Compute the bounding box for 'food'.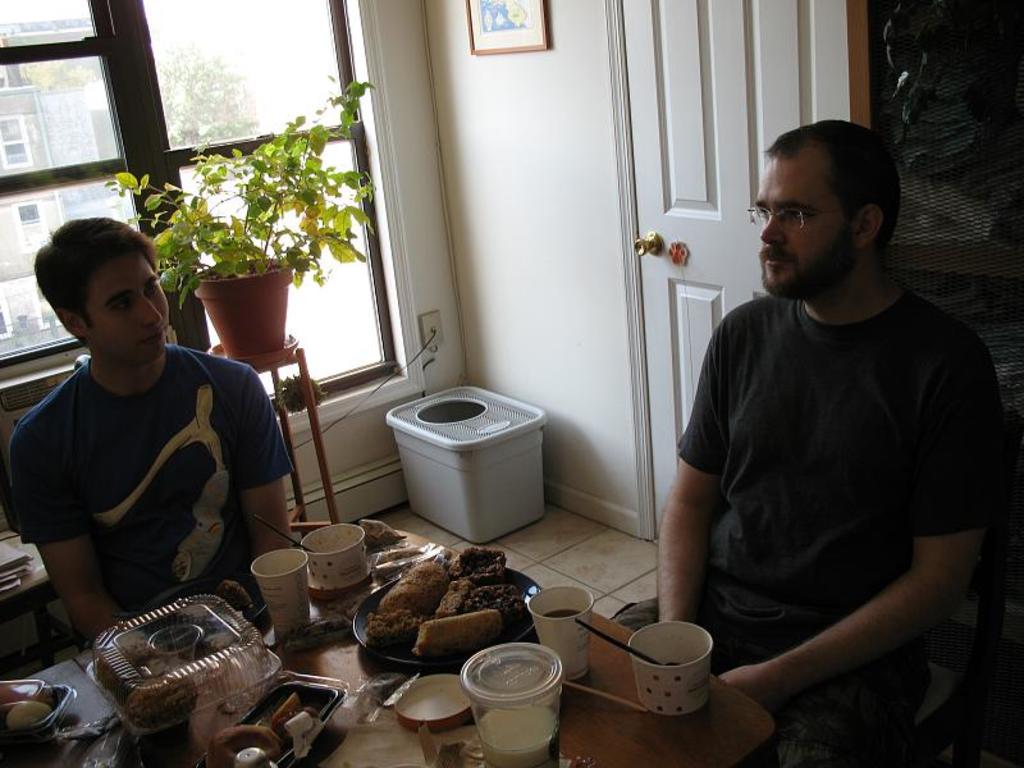
<bbox>216, 714, 270, 767</bbox>.
